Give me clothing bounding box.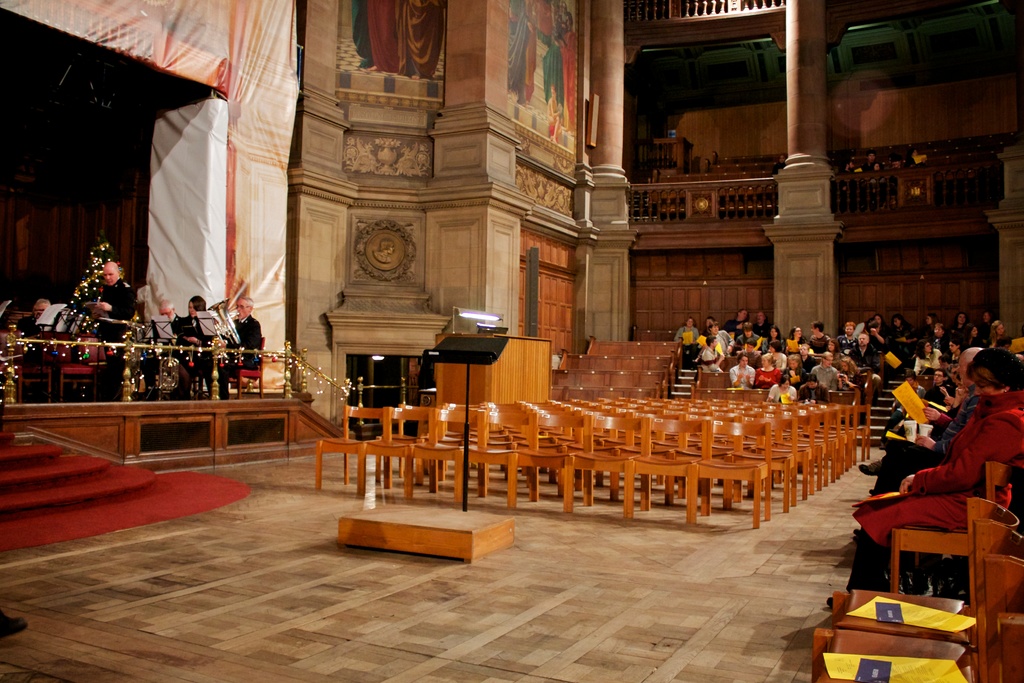
{"x1": 173, "y1": 308, "x2": 215, "y2": 384}.
